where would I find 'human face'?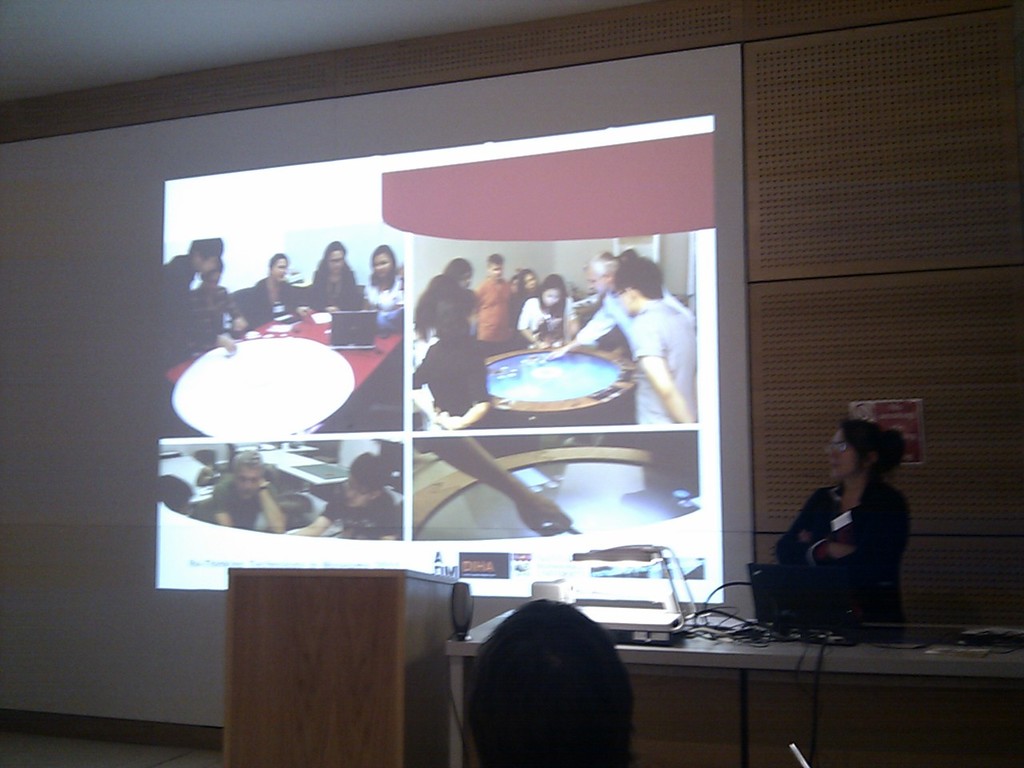
At region(267, 255, 290, 283).
